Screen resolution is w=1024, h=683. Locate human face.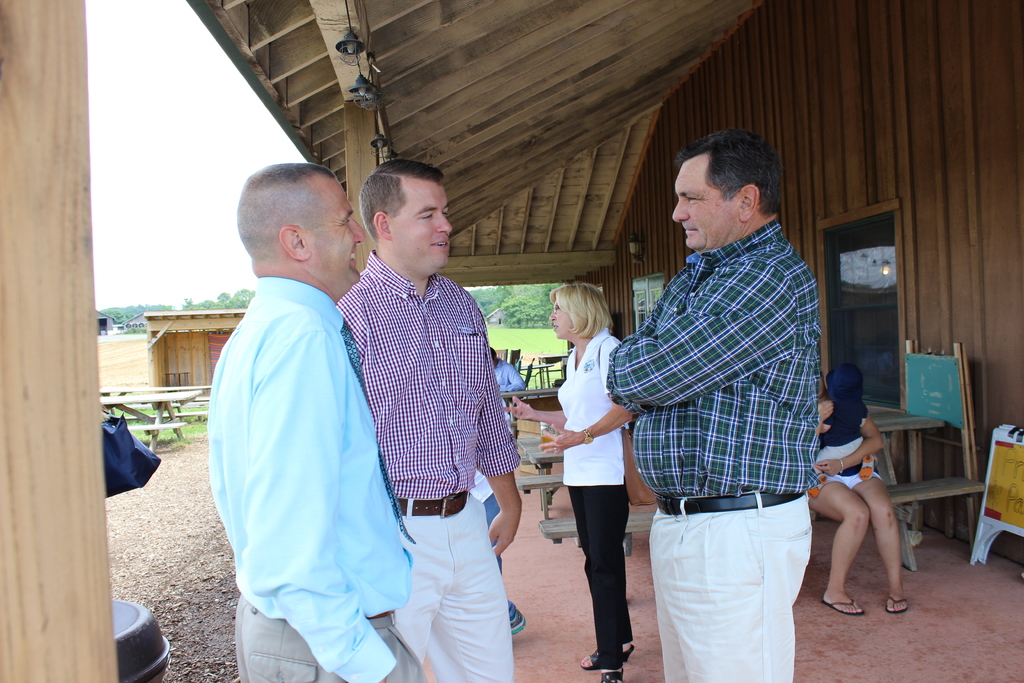
region(303, 179, 370, 291).
